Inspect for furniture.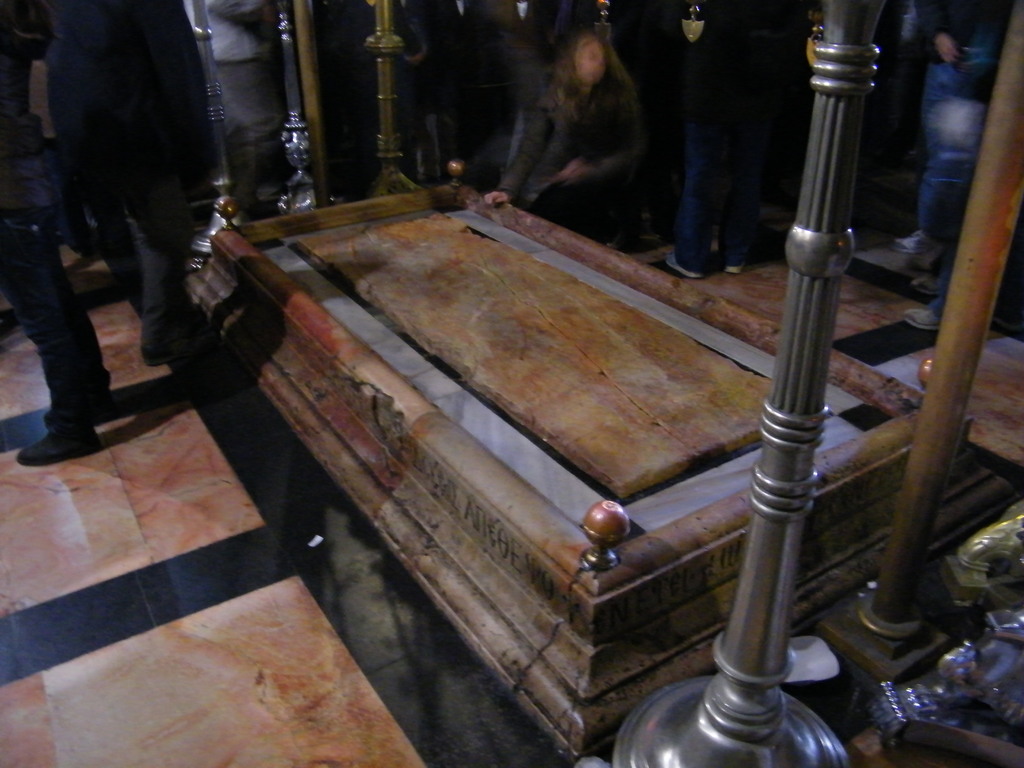
Inspection: bbox=(188, 175, 1016, 764).
